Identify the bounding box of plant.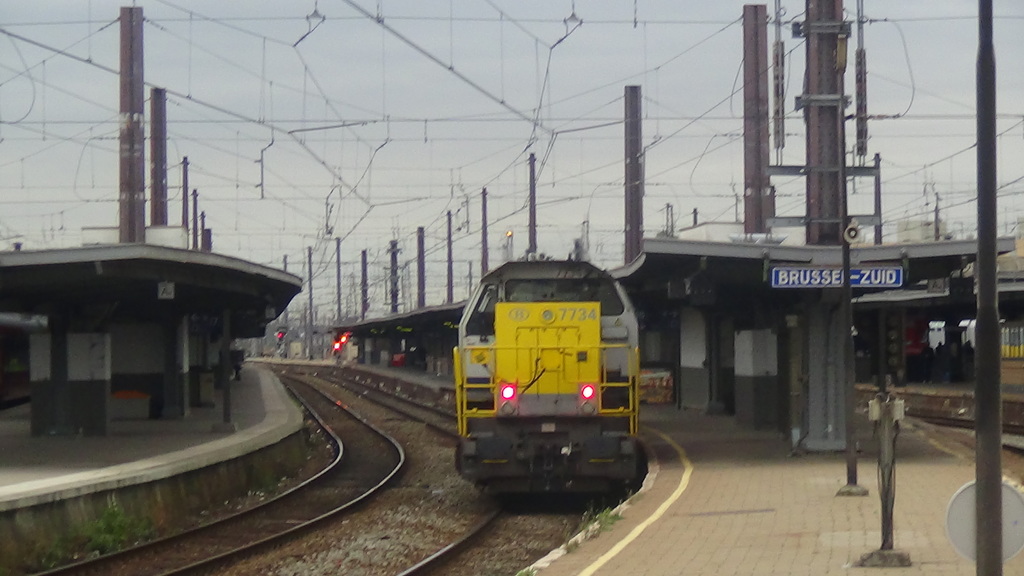
locate(509, 563, 536, 575).
